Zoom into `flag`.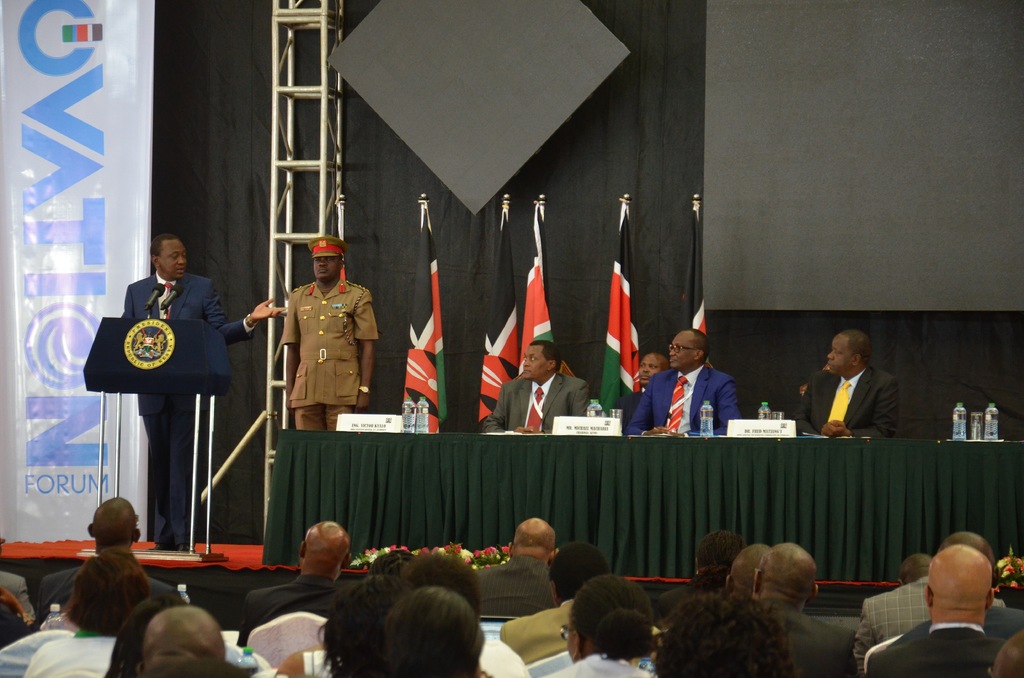
Zoom target: [left=596, top=204, right=644, bottom=416].
